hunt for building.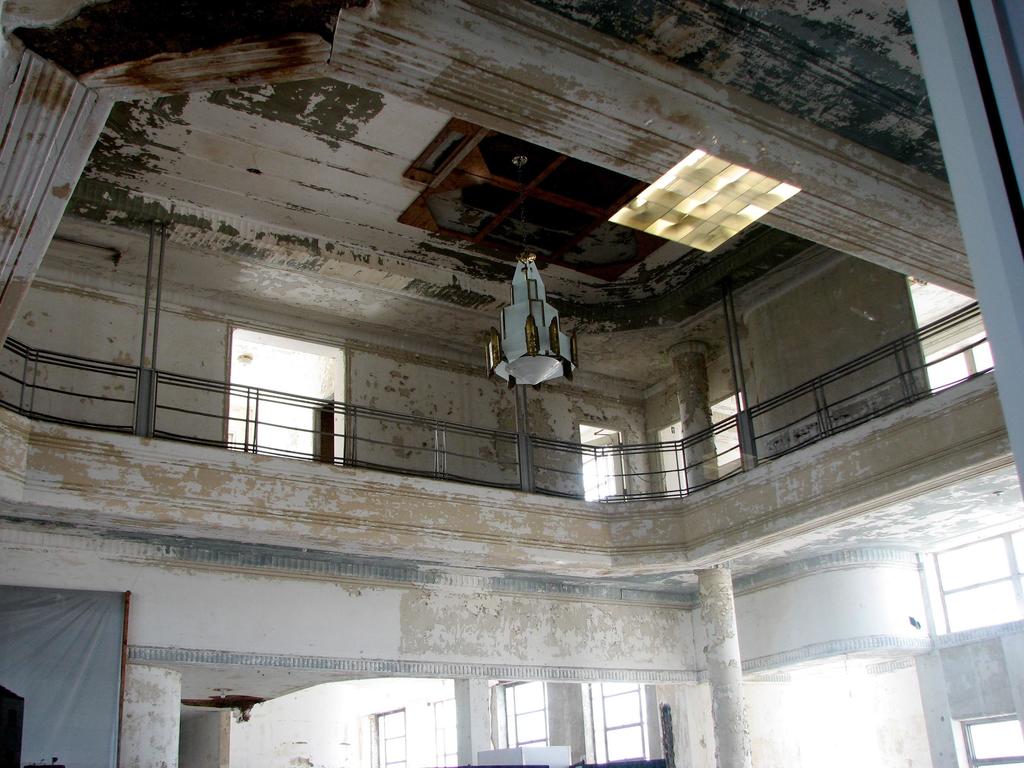
Hunted down at Rect(0, 0, 1023, 767).
